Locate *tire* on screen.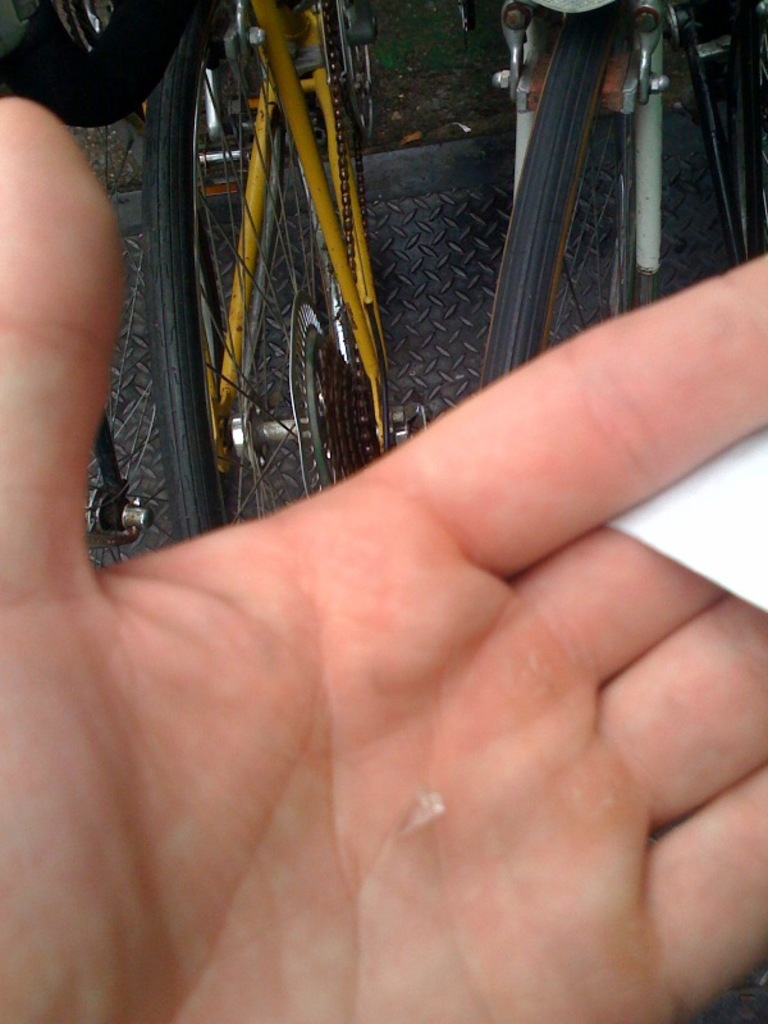
On screen at {"left": 477, "top": 13, "right": 640, "bottom": 392}.
